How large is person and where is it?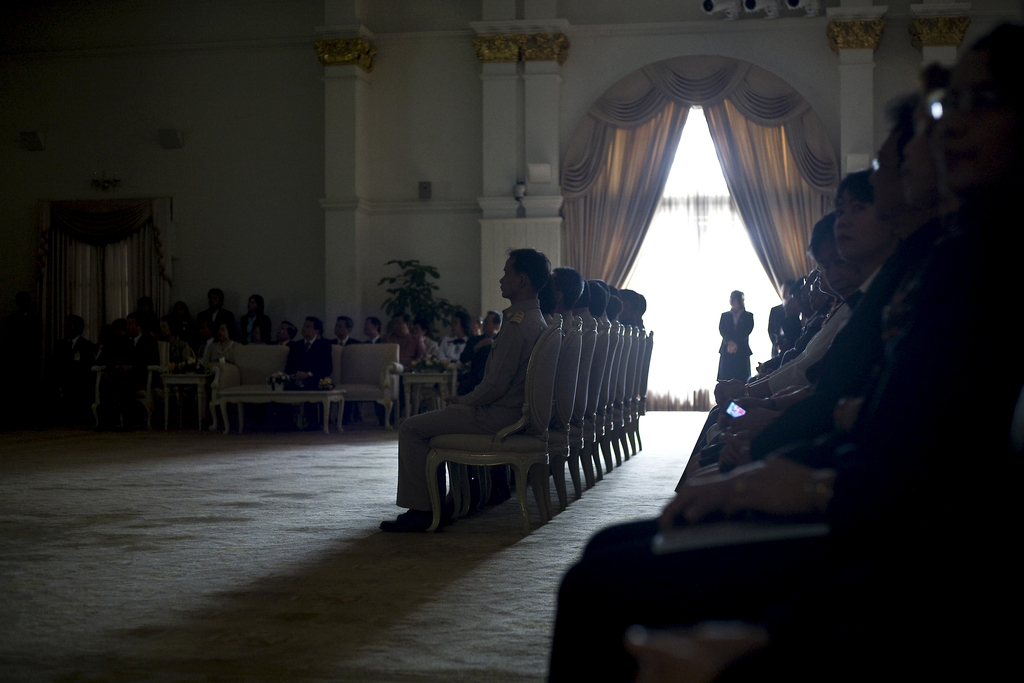
Bounding box: locate(461, 306, 500, 395).
